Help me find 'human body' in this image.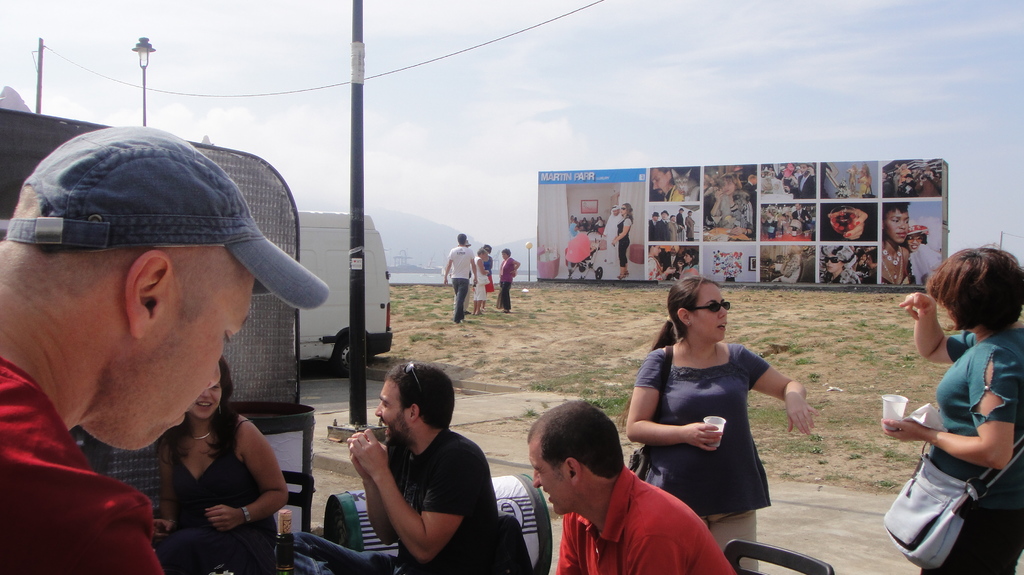
Found it: left=906, top=244, right=941, bottom=286.
